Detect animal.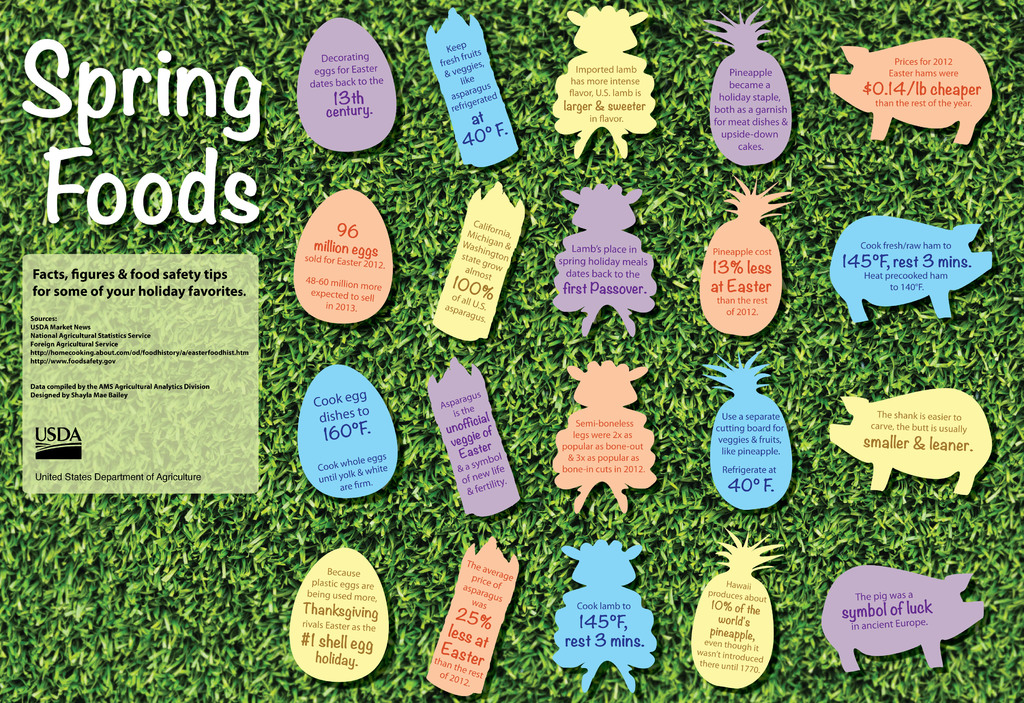
Detected at 551/357/655/519.
